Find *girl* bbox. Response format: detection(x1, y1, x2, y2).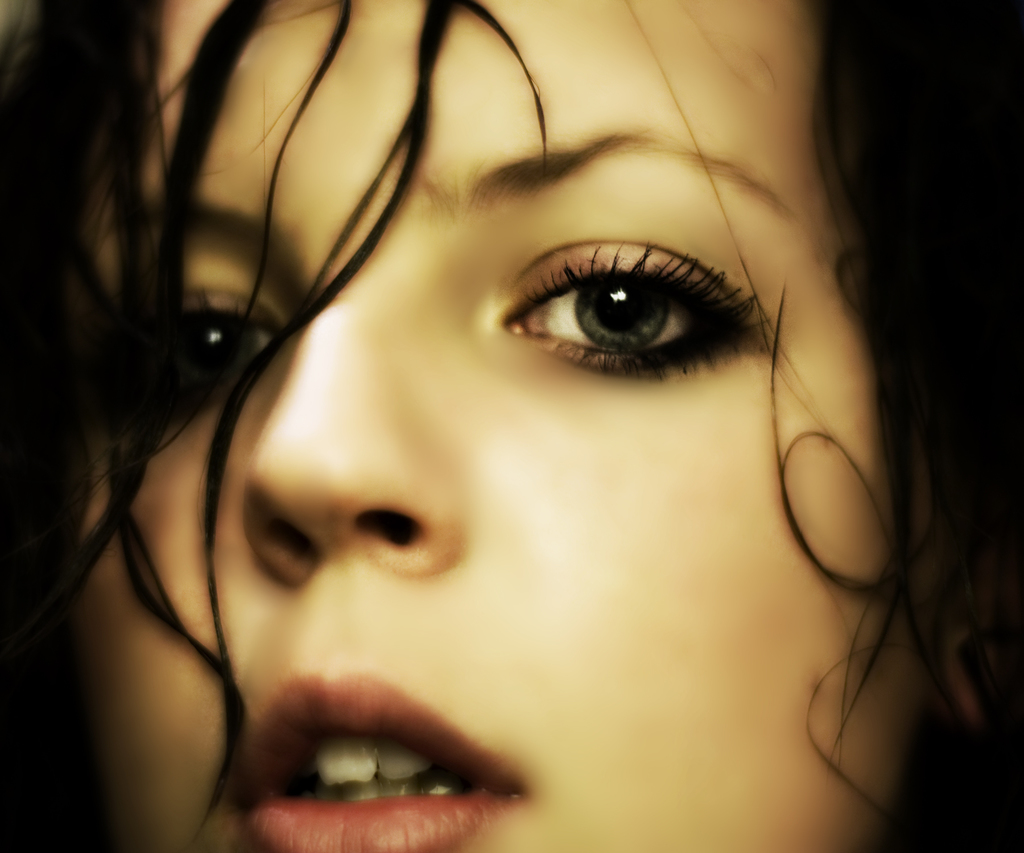
detection(2, 0, 1023, 852).
